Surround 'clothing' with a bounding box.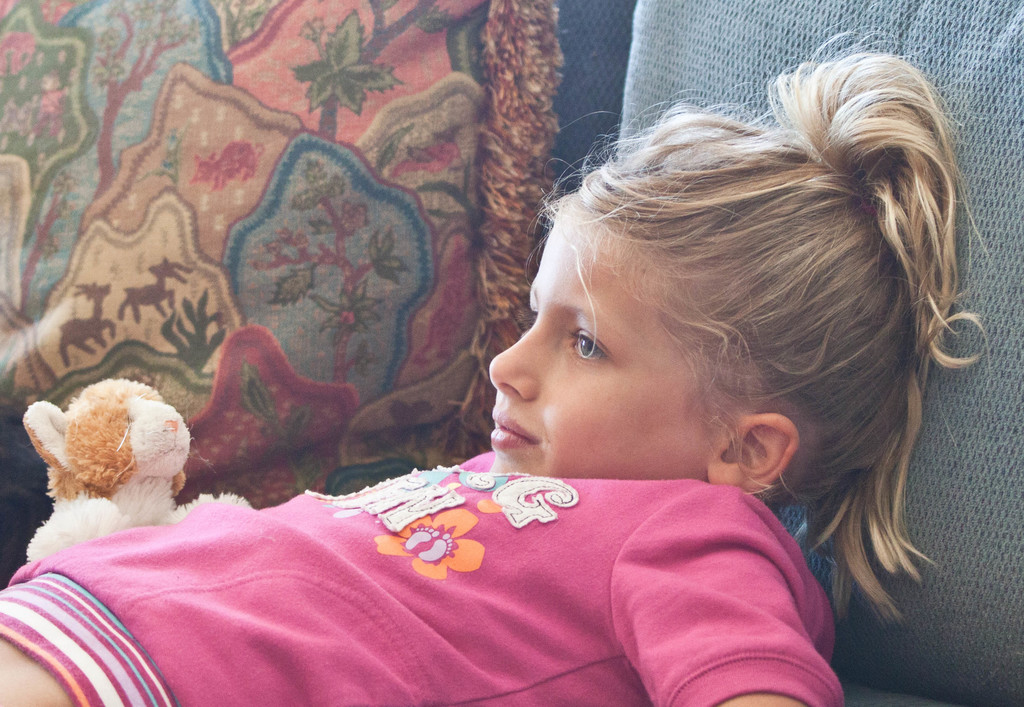
bbox(0, 472, 848, 706).
